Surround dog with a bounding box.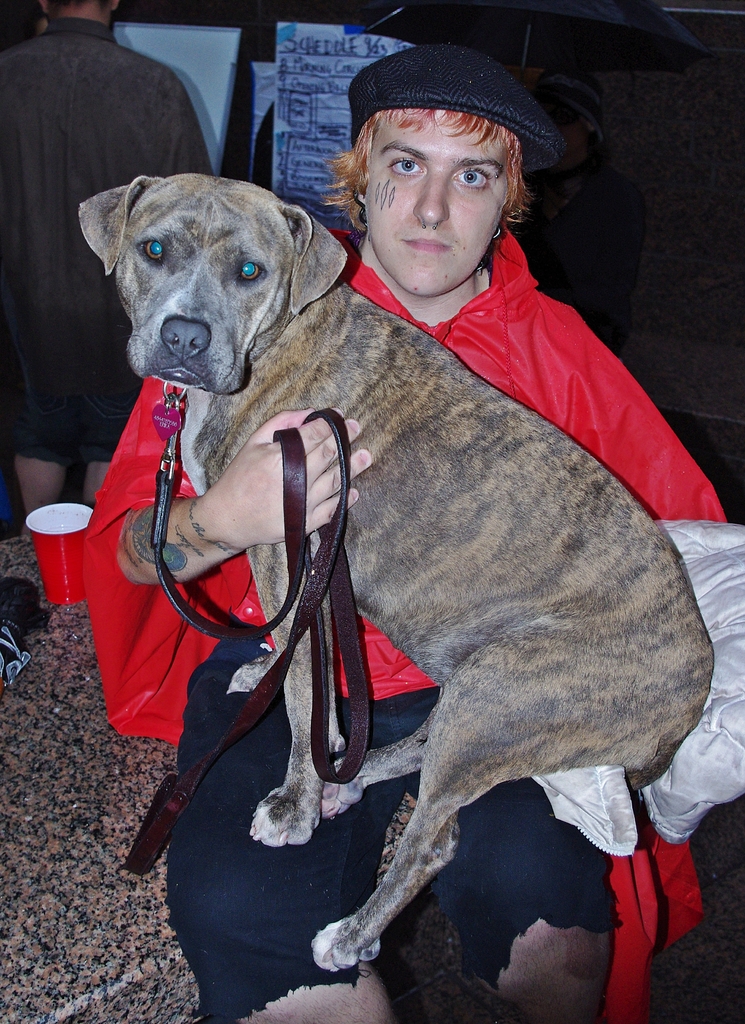
box(77, 165, 732, 968).
